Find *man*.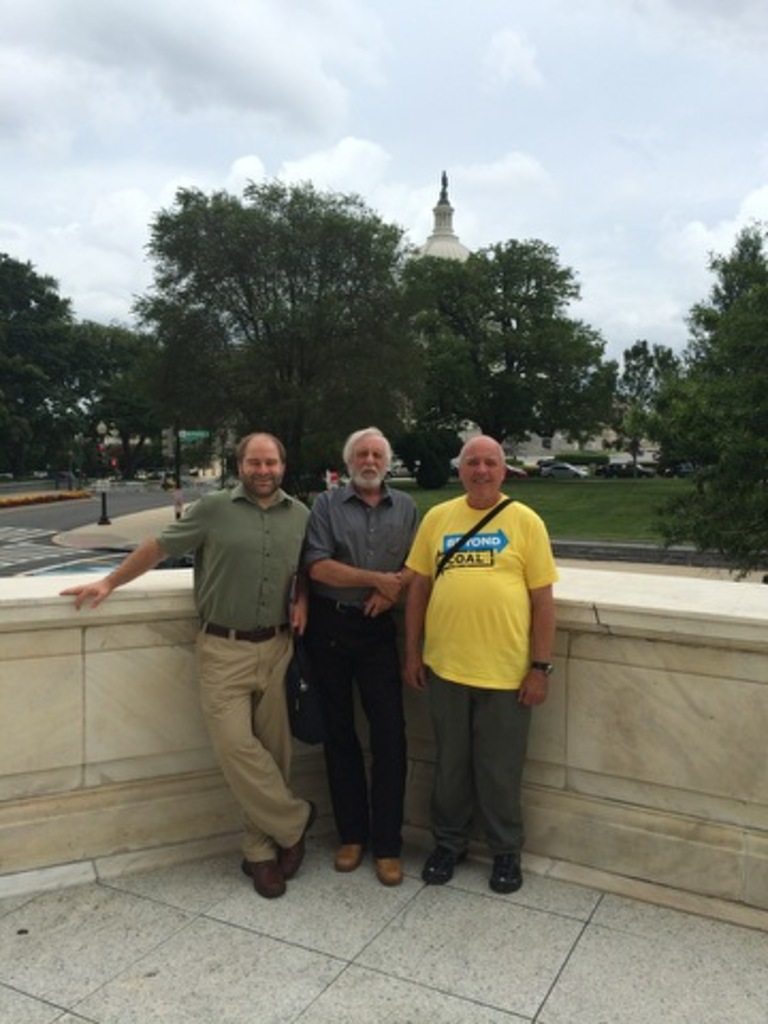
box(53, 427, 318, 900).
